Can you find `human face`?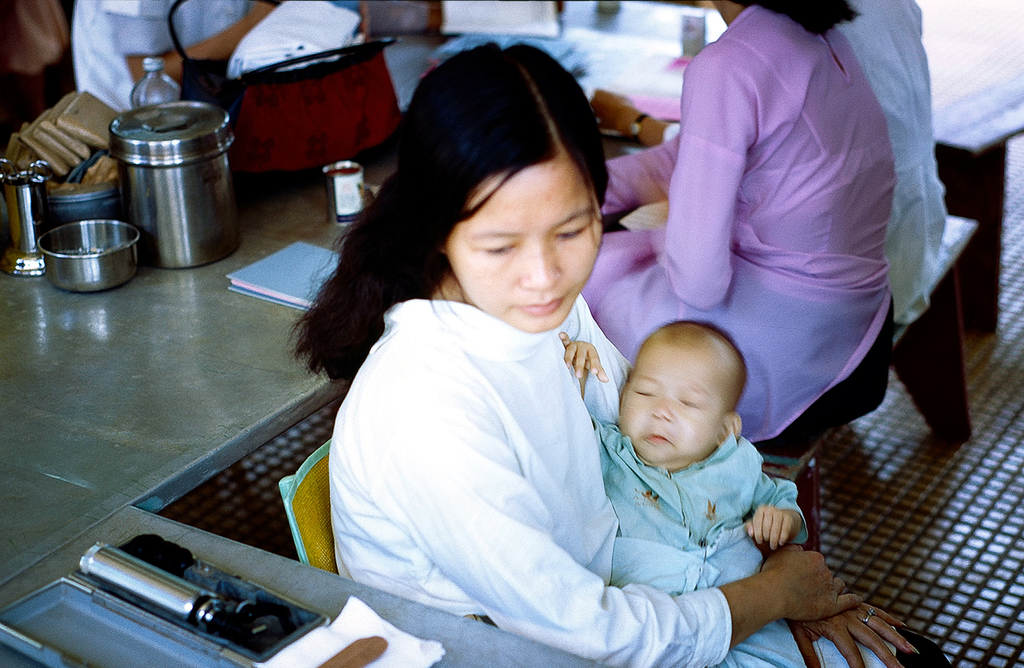
Yes, bounding box: (444,166,601,334).
